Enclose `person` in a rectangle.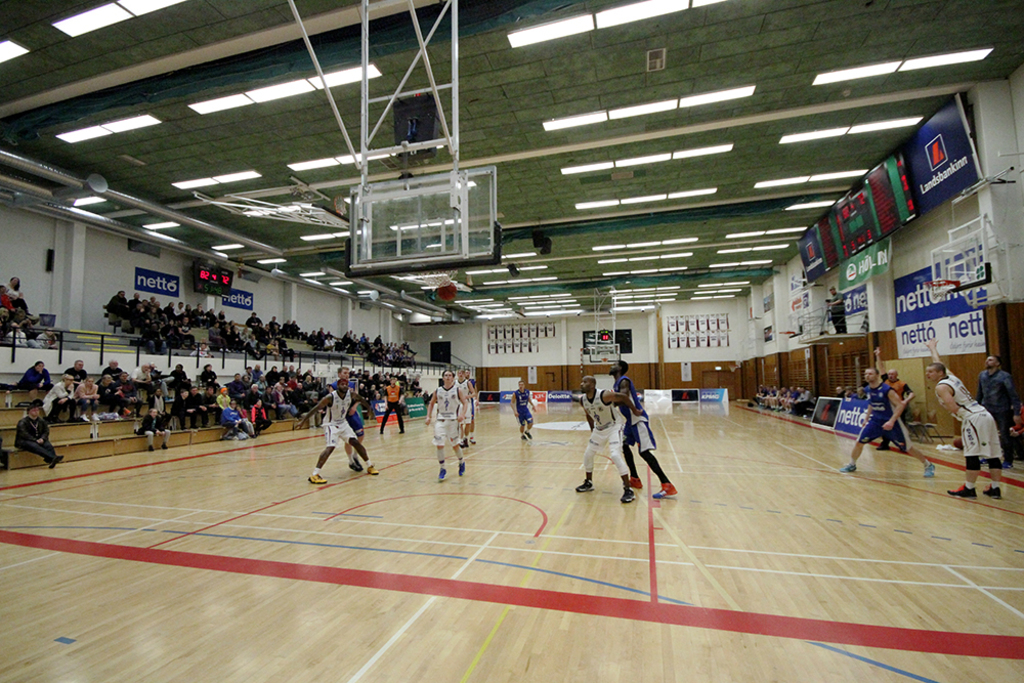
select_region(575, 371, 639, 505).
